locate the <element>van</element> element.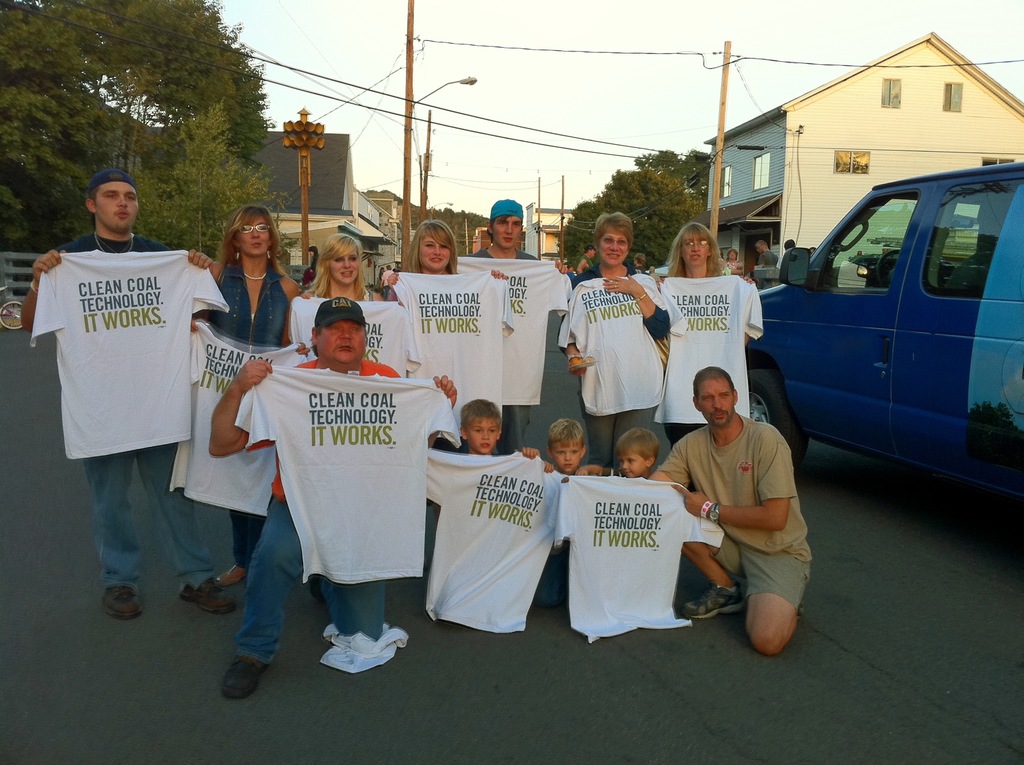
Element bbox: left=740, top=158, right=1023, bottom=480.
